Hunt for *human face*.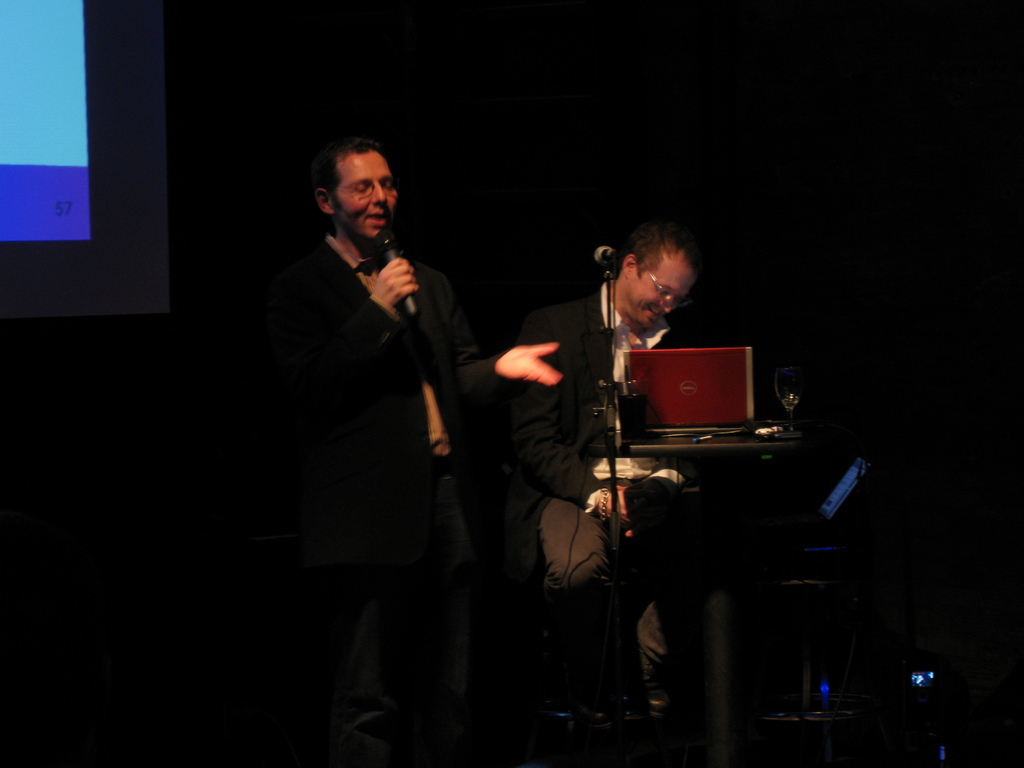
Hunted down at {"x1": 620, "y1": 253, "x2": 697, "y2": 332}.
